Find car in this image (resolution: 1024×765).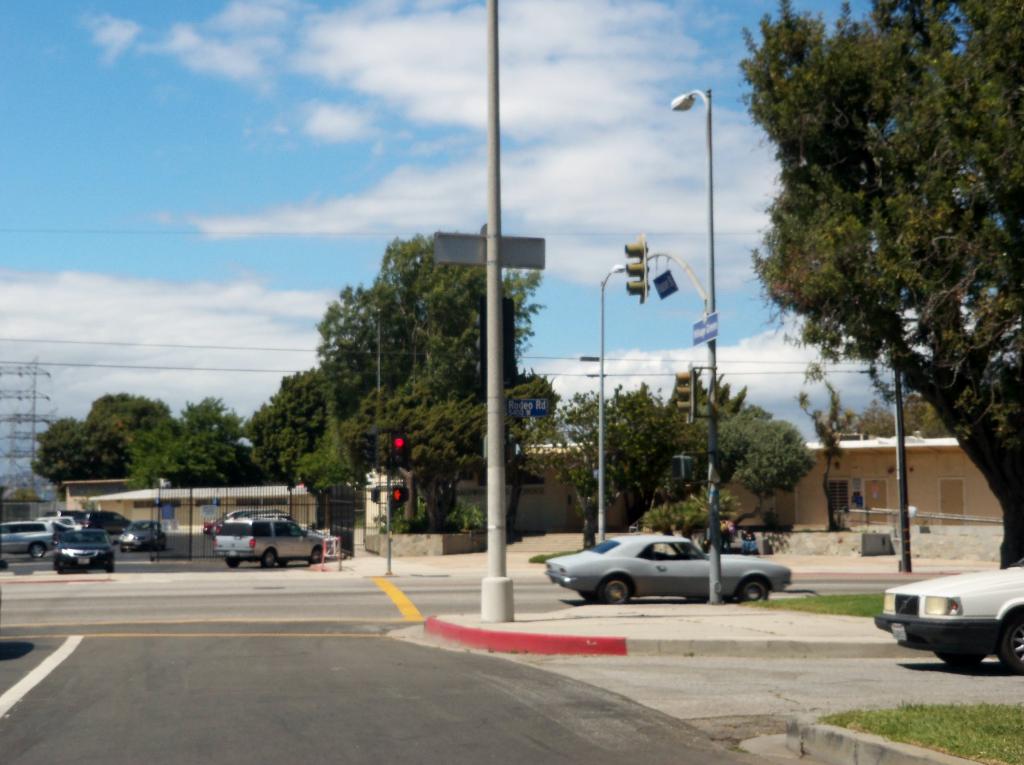
(33,515,75,522).
